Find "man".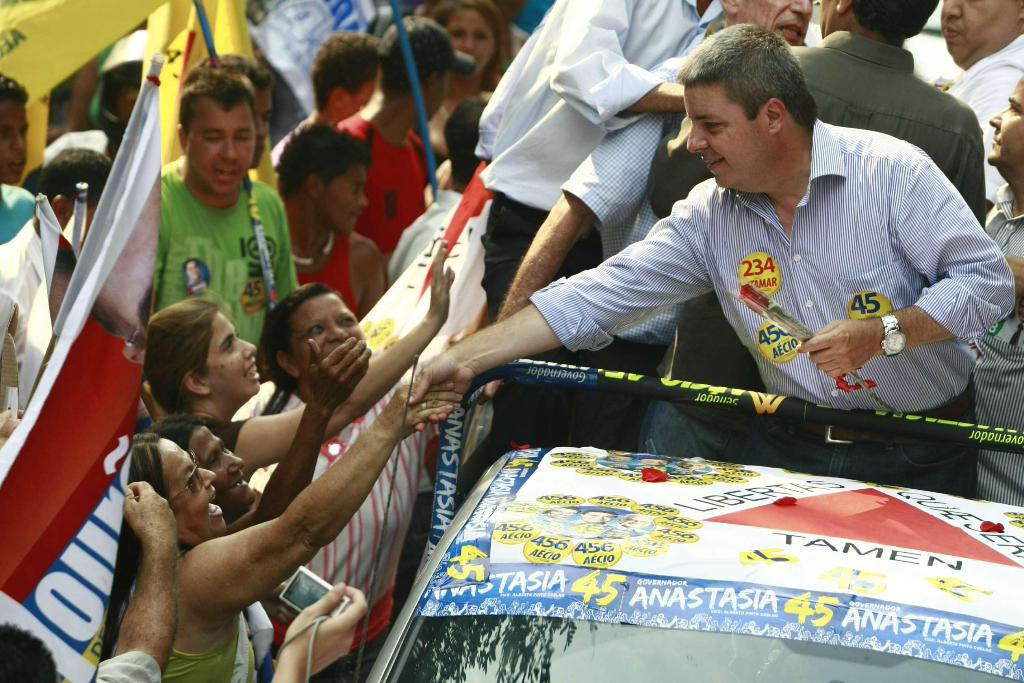
<bbox>470, 15, 550, 170</bbox>.
